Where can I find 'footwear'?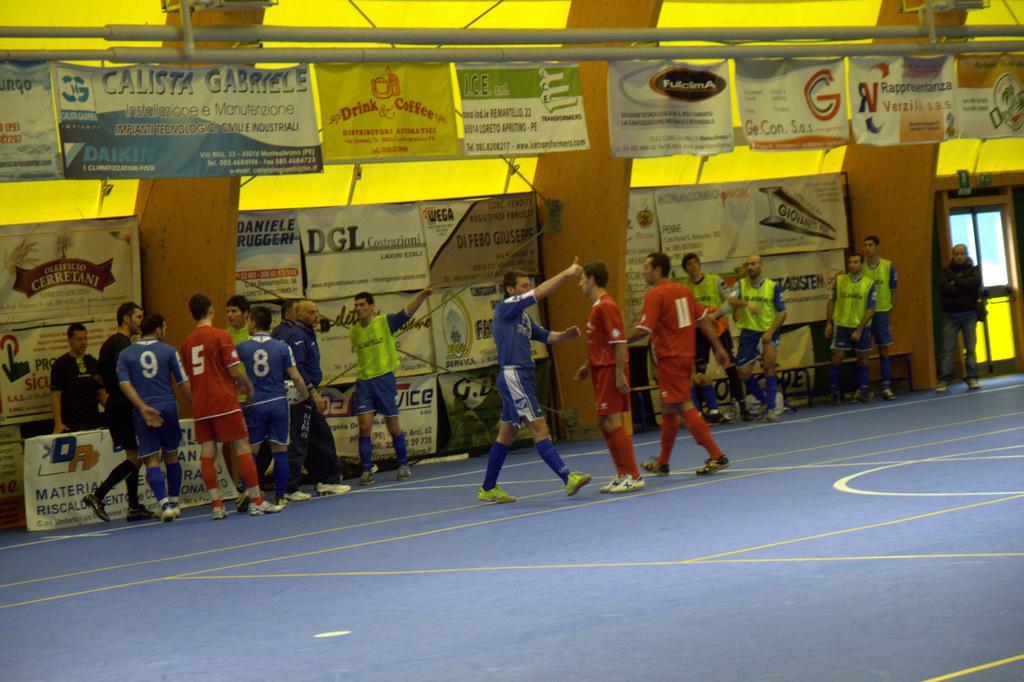
You can find it at {"left": 832, "top": 390, "right": 845, "bottom": 406}.
